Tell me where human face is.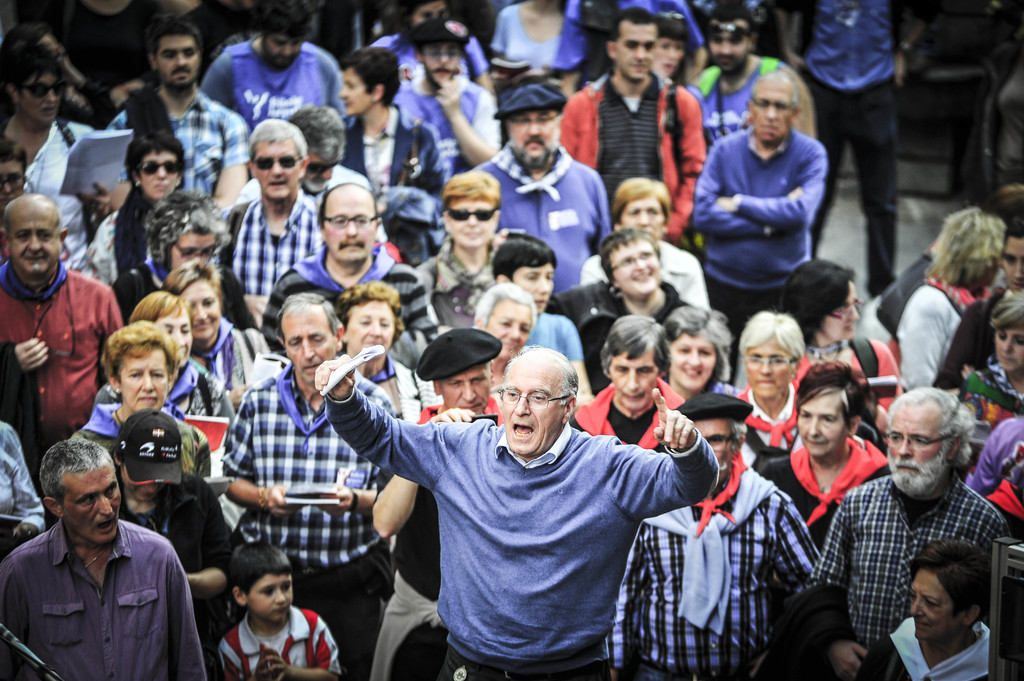
human face is at box=[1002, 235, 1023, 290].
